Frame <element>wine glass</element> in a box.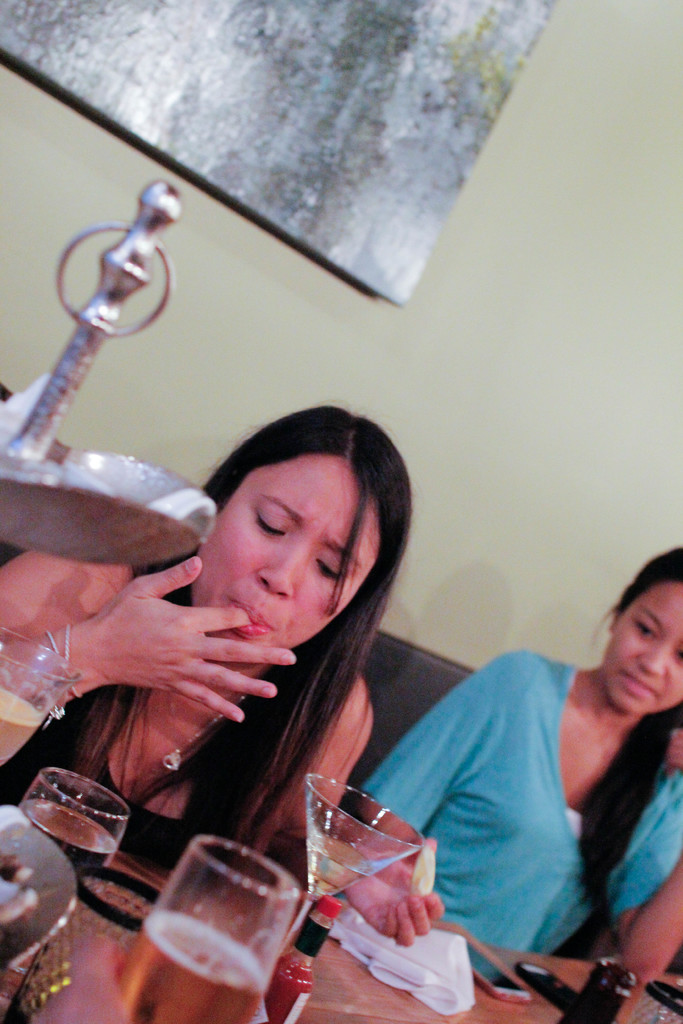
111:834:318:1023.
